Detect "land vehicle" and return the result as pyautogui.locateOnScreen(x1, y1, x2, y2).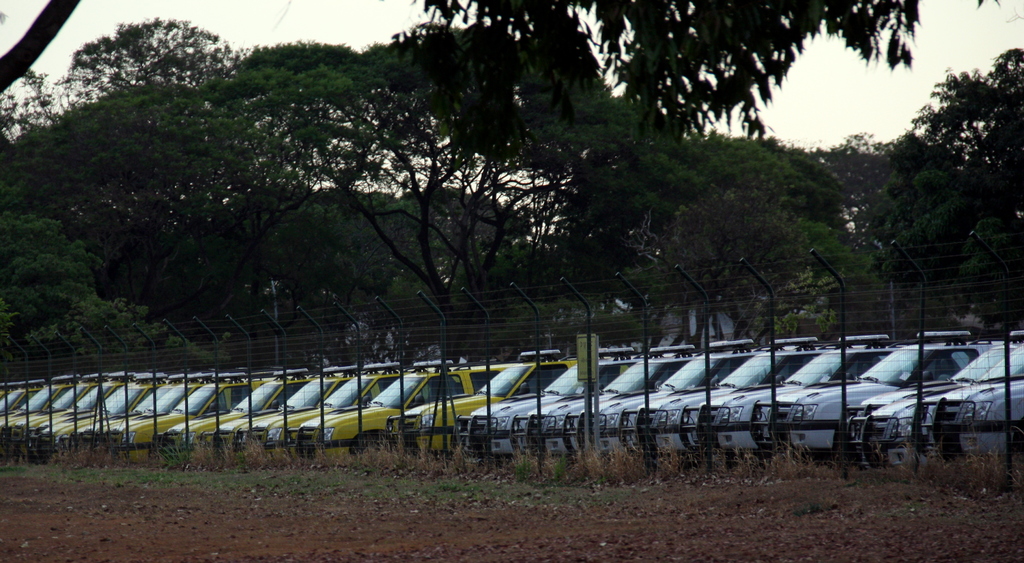
pyautogui.locateOnScreen(104, 370, 282, 467).
